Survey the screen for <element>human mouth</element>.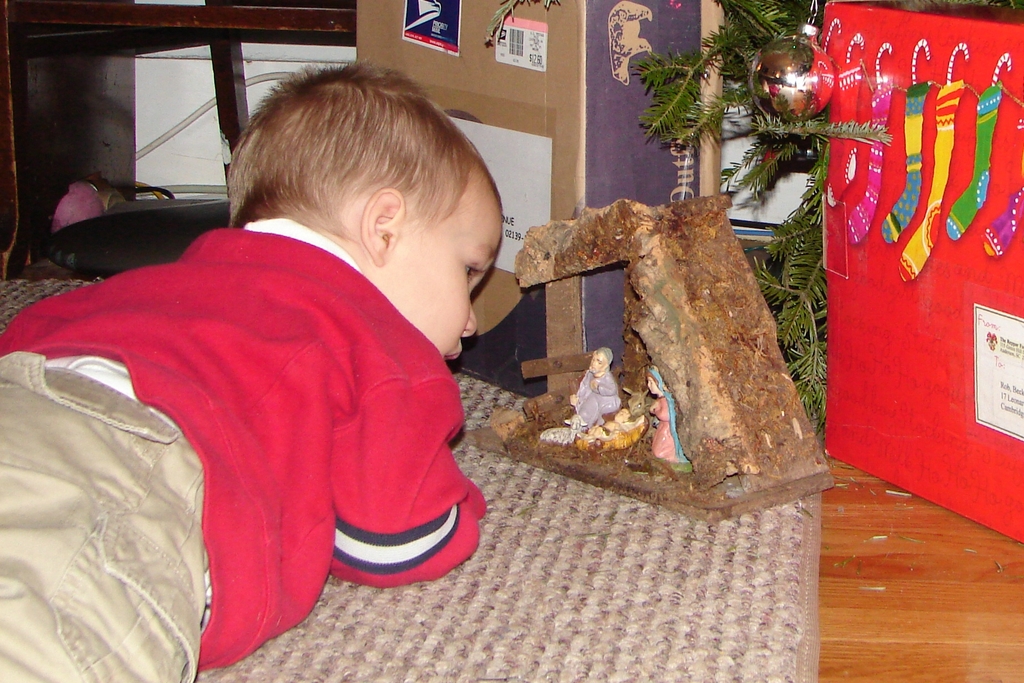
Survey found: (left=443, top=350, right=461, bottom=367).
